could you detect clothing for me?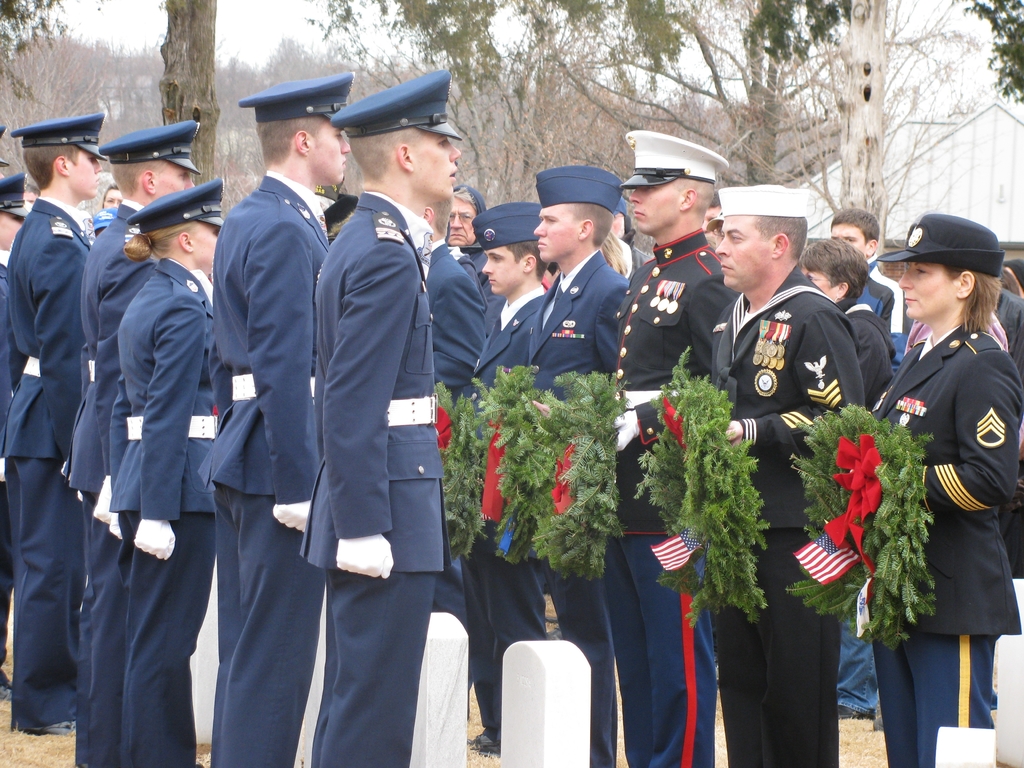
Detection result: [x1=219, y1=172, x2=328, y2=767].
